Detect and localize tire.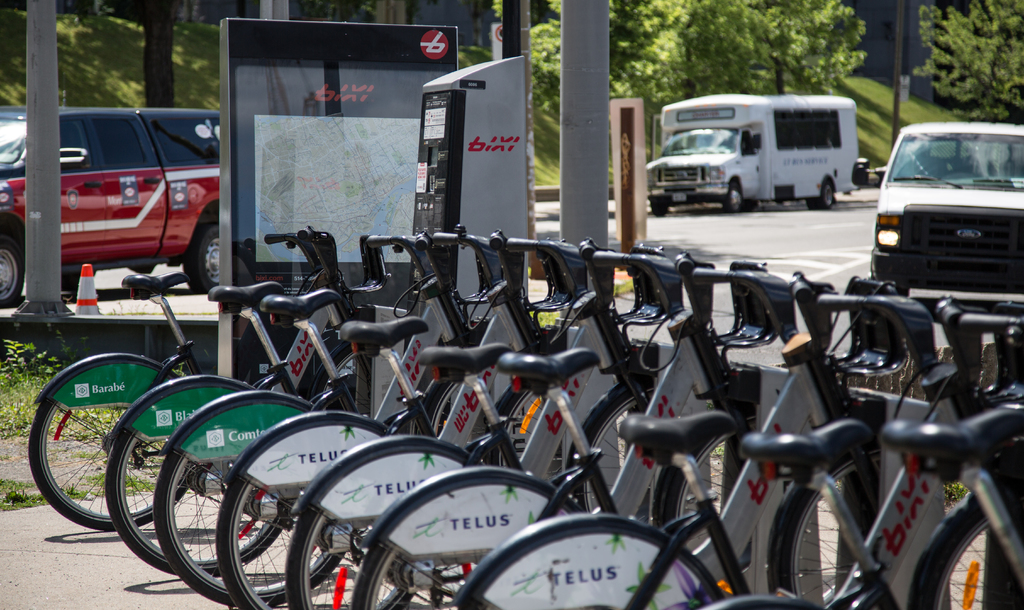
Localized at <box>0,235,24,309</box>.
